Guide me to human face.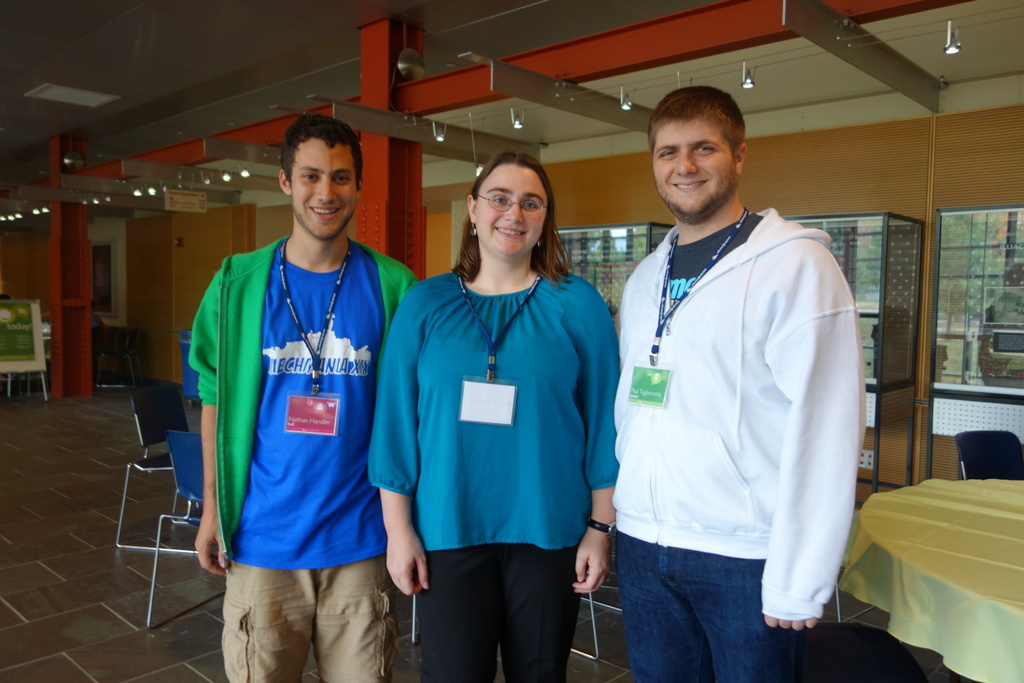
Guidance: x1=653 y1=120 x2=731 y2=215.
